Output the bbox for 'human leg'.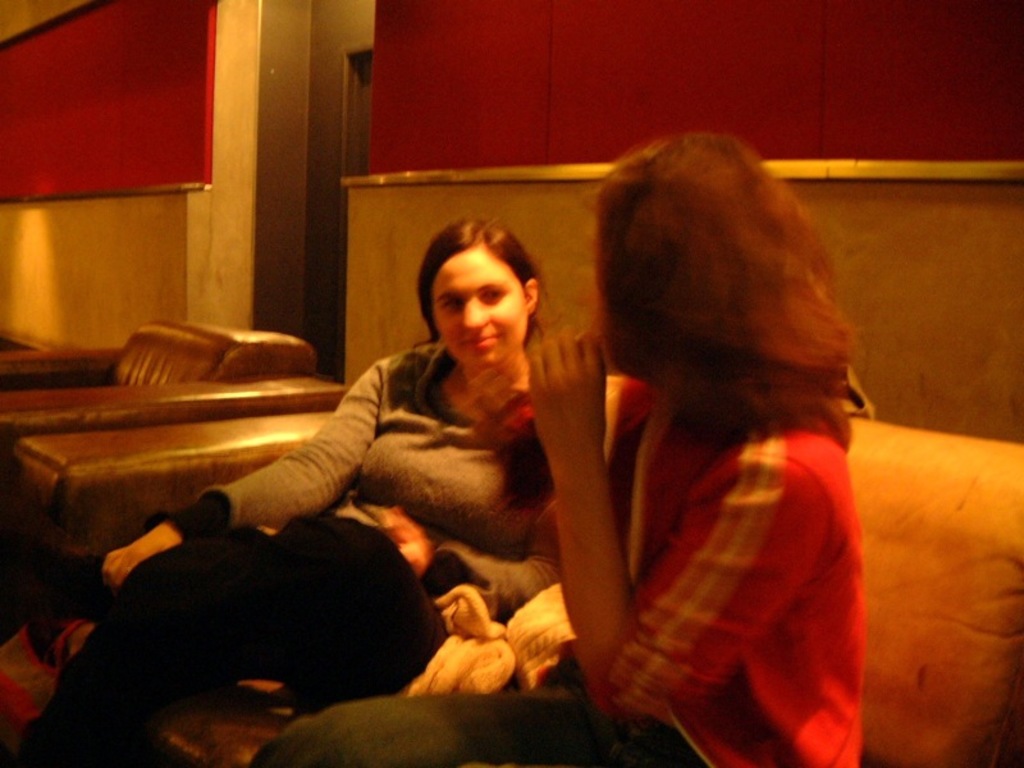
select_region(1, 513, 698, 767).
